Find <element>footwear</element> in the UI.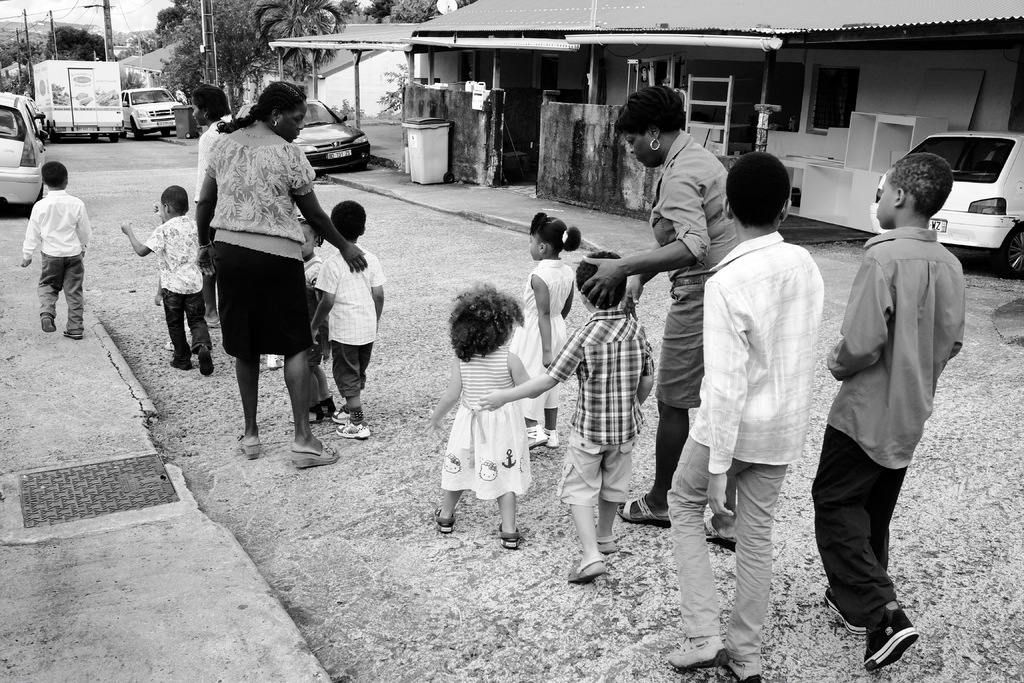
UI element at [335,421,370,438].
